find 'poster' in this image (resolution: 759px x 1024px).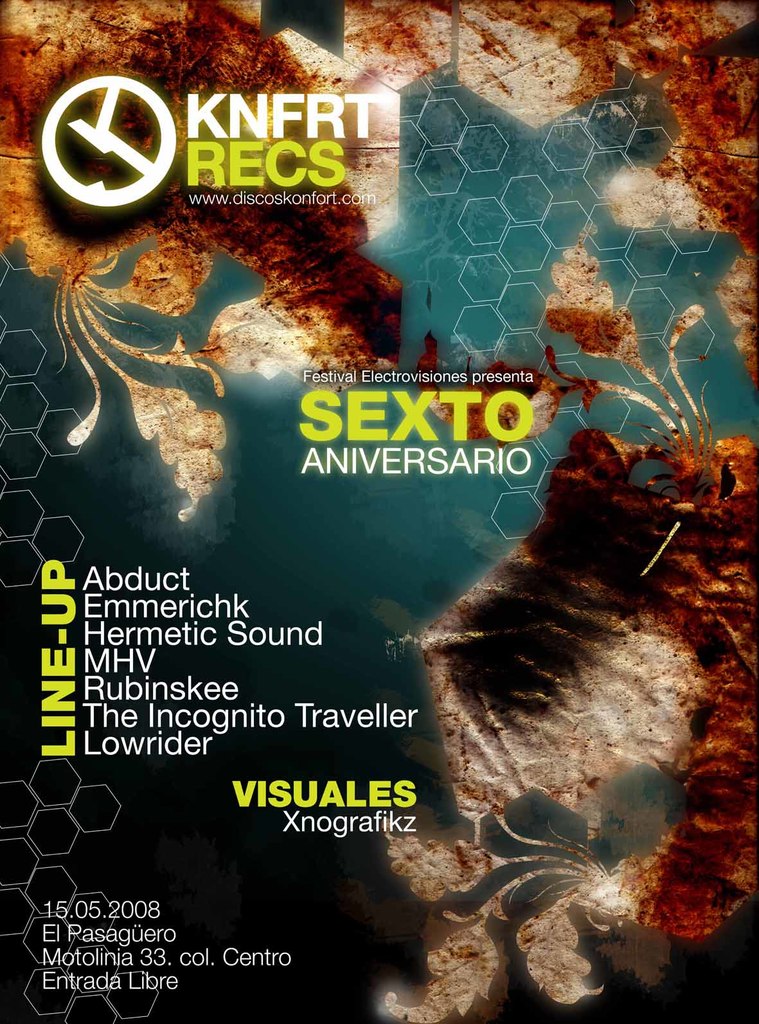
<bbox>0, 0, 758, 1023</bbox>.
